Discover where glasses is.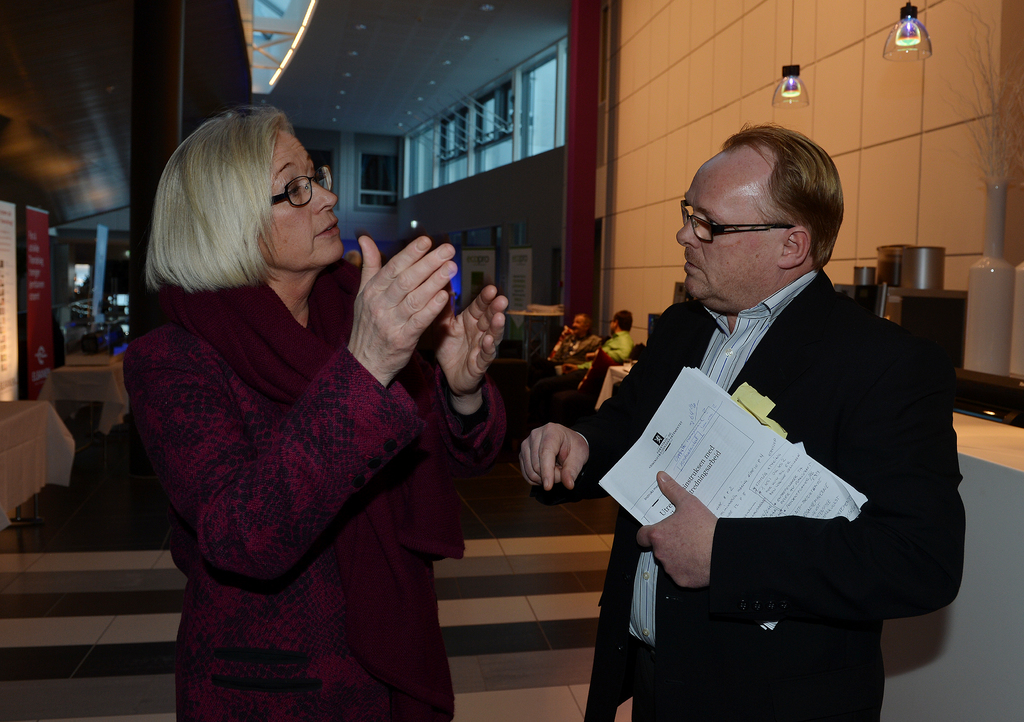
Discovered at box(264, 162, 334, 211).
